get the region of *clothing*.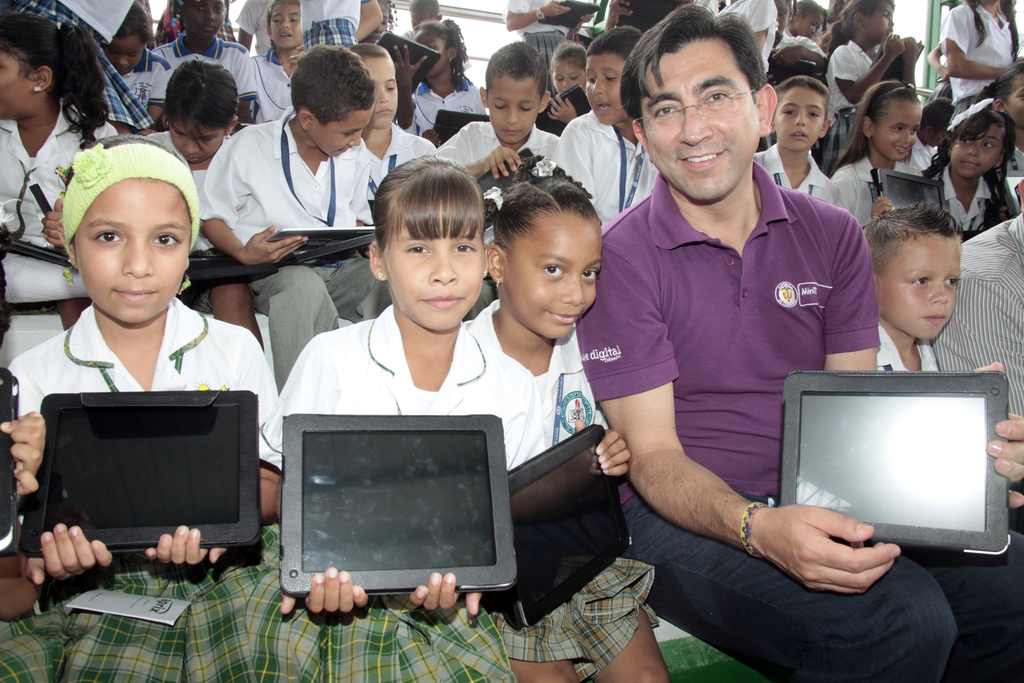
left=278, top=299, right=531, bottom=682.
